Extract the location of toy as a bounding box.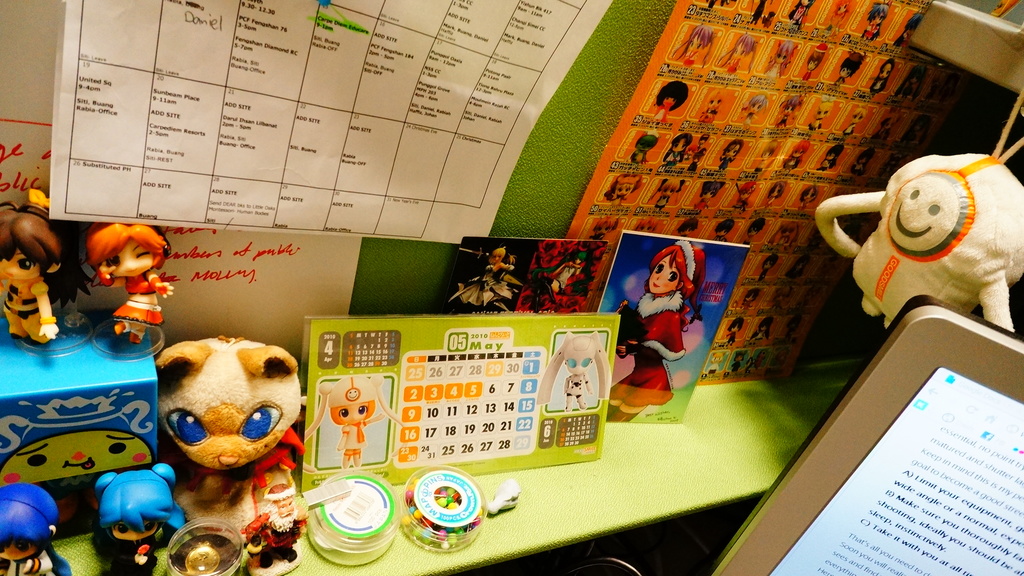
[802, 44, 829, 83].
